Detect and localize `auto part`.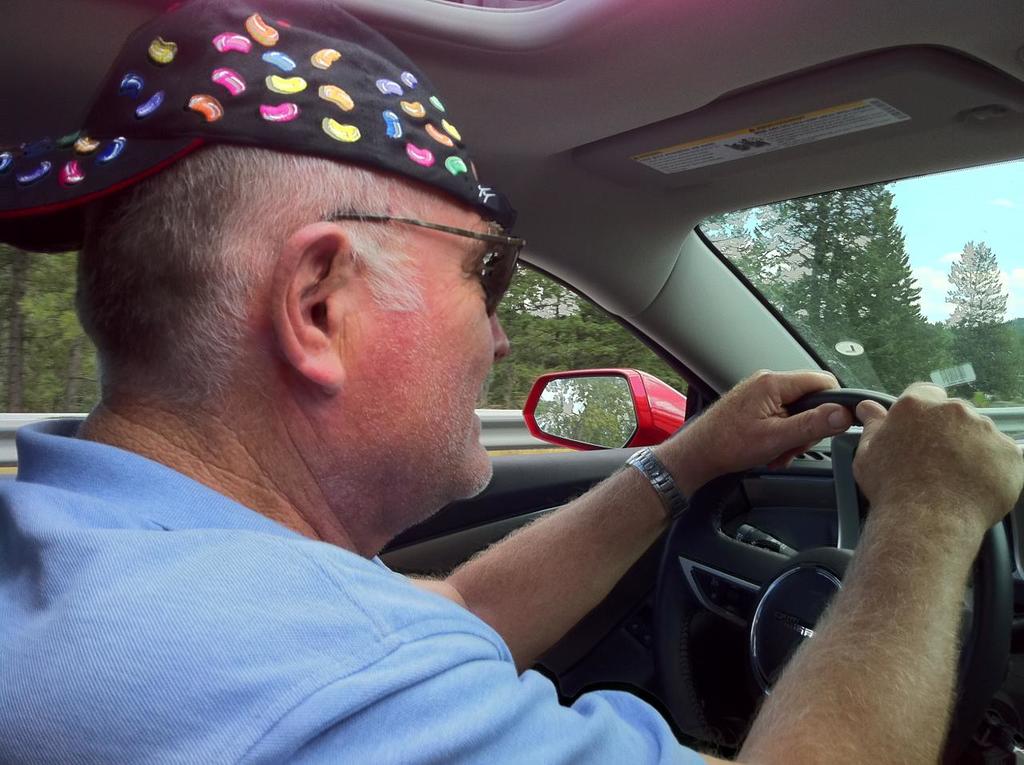
Localized at 0,258,722,711.
